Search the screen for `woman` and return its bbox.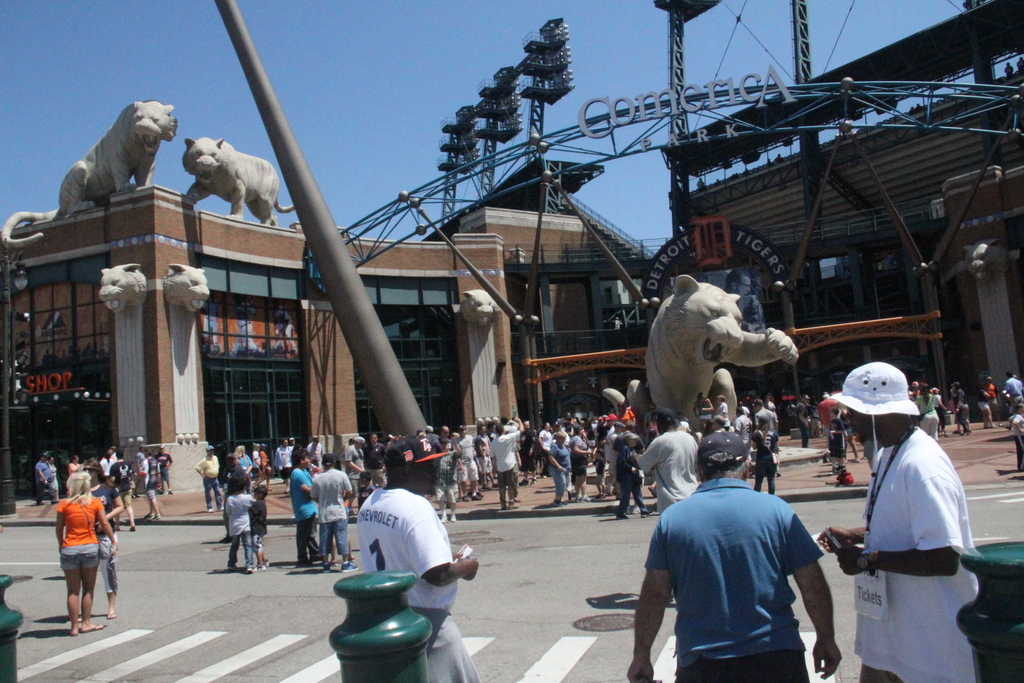
Found: <bbox>762, 386, 776, 418</bbox>.
